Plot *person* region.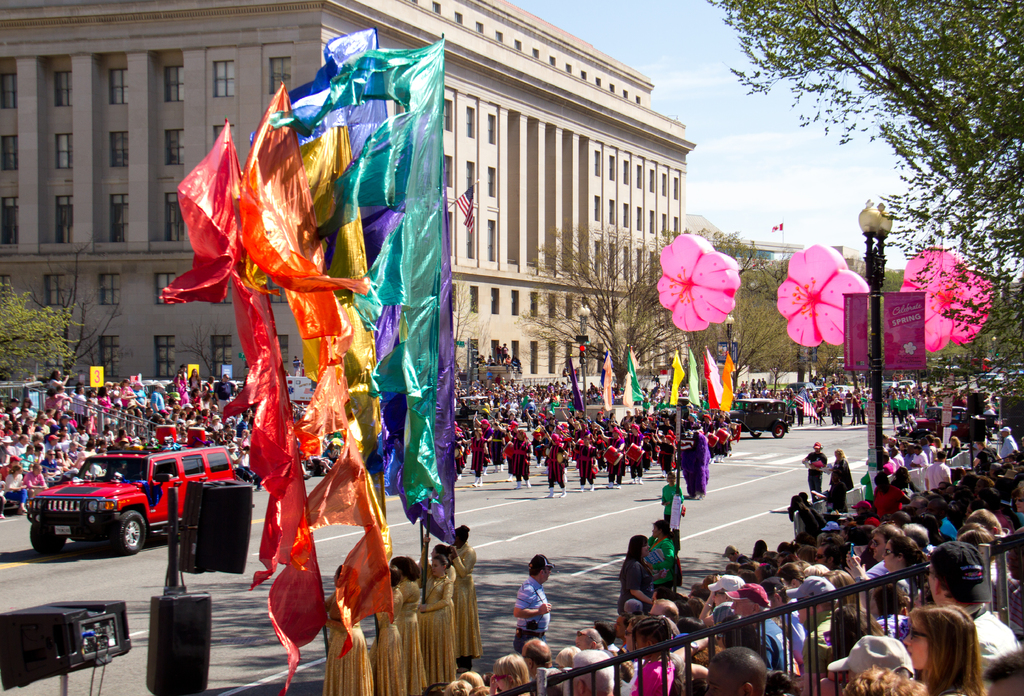
Plotted at left=74, top=388, right=84, bottom=424.
